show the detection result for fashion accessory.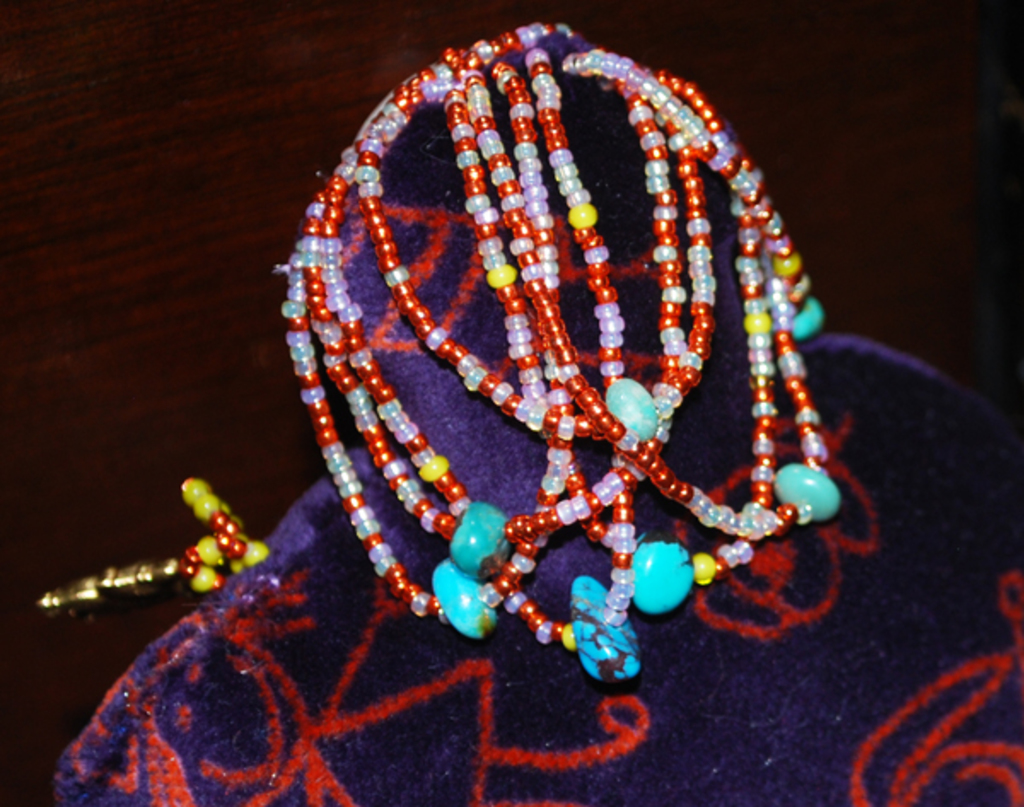
[left=275, top=20, right=845, bottom=696].
